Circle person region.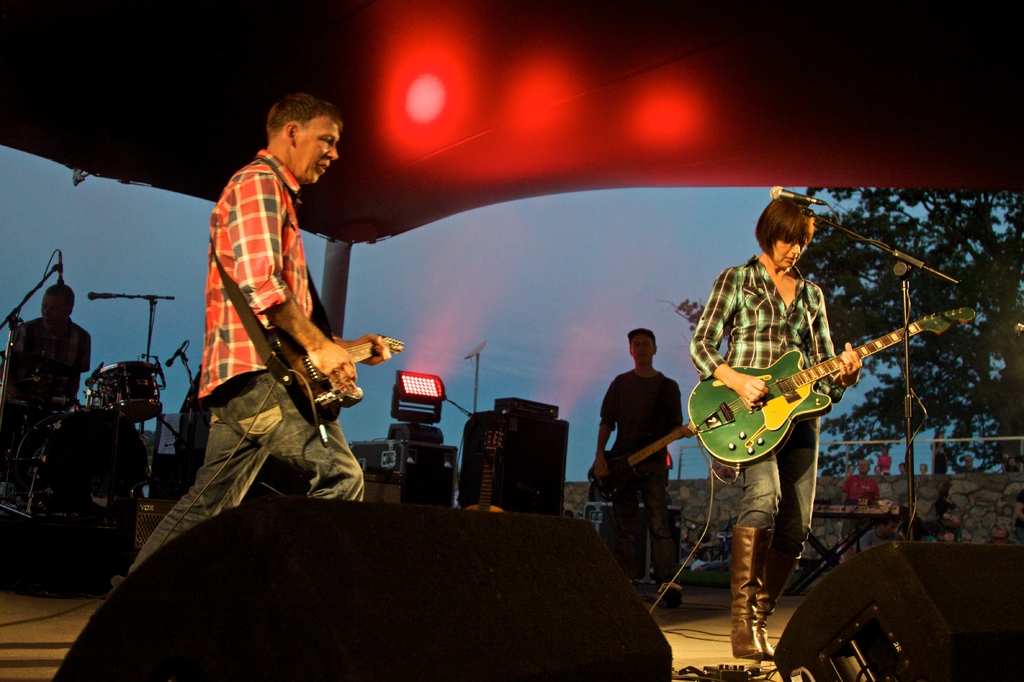
Region: pyautogui.locateOnScreen(1, 280, 90, 466).
